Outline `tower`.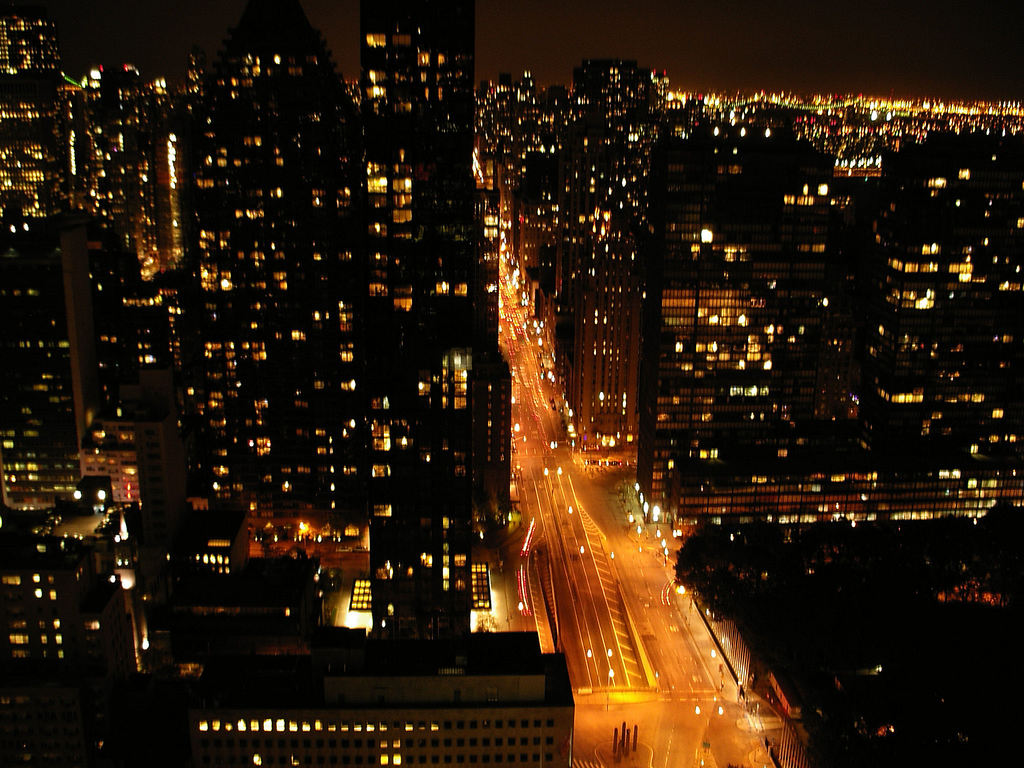
Outline: region(0, 0, 103, 515).
